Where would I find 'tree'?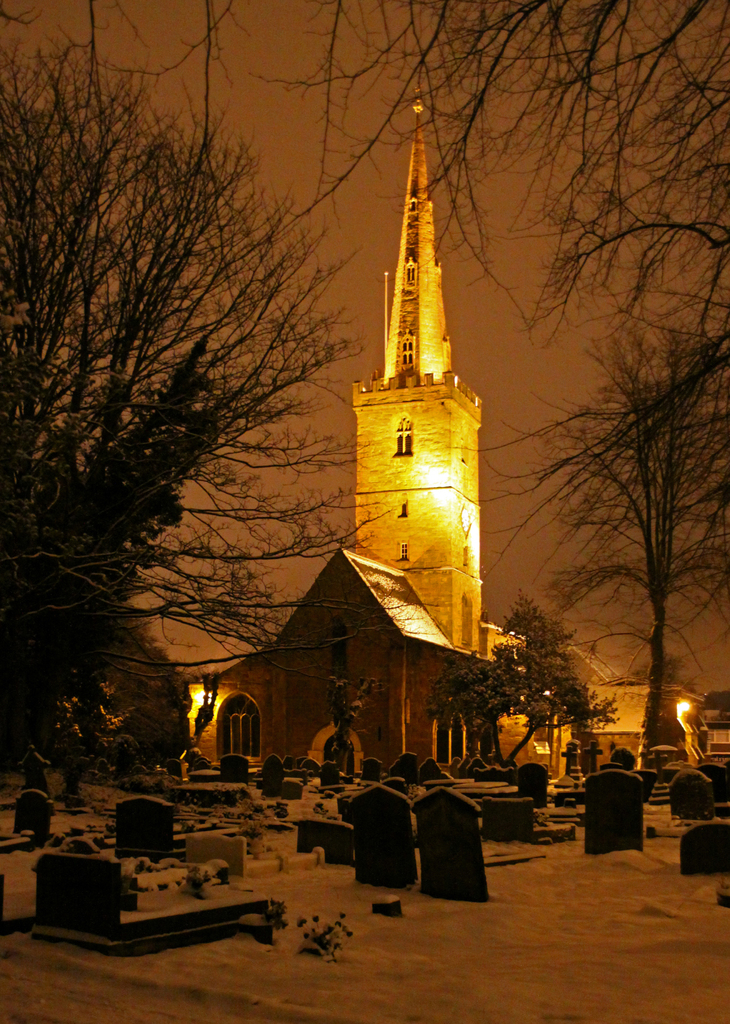
At 0,0,364,749.
